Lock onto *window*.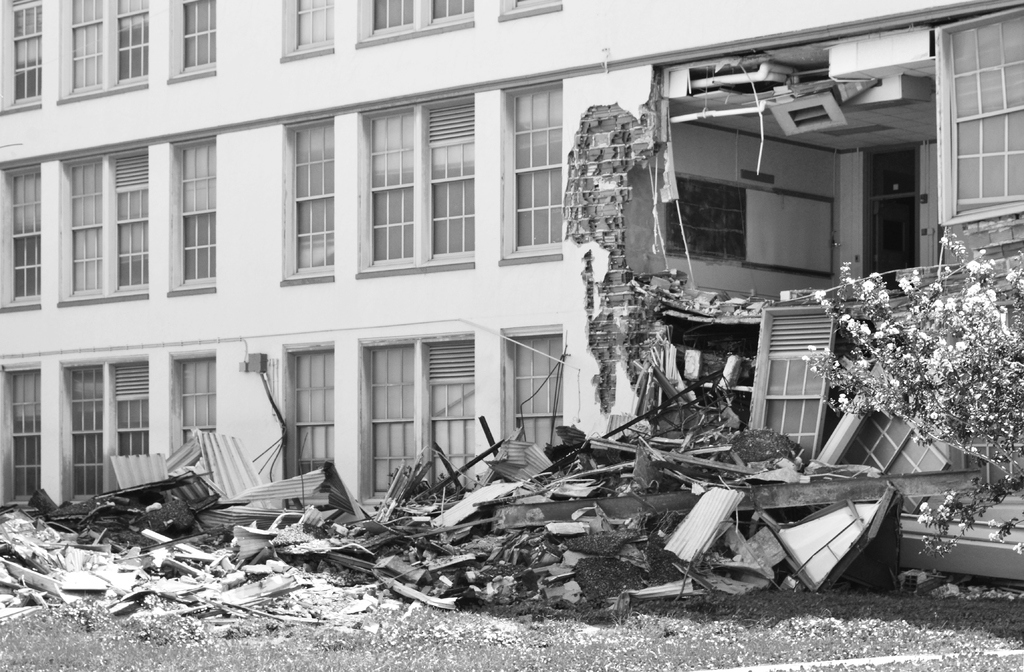
Locked: bbox=[52, 0, 153, 102].
